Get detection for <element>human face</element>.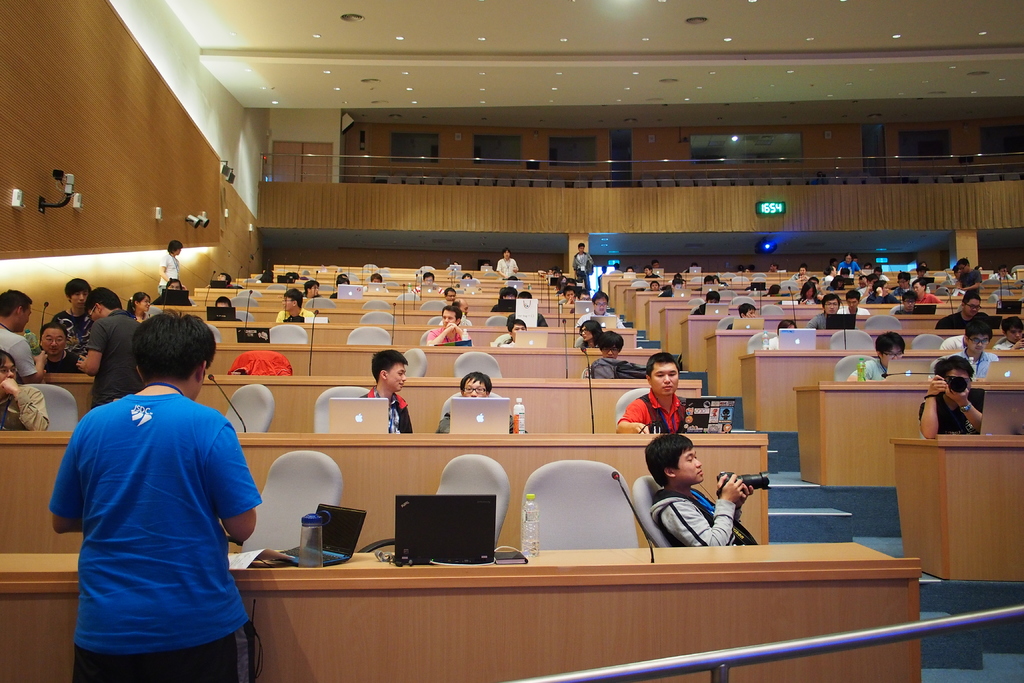
Detection: <region>879, 343, 903, 368</region>.
